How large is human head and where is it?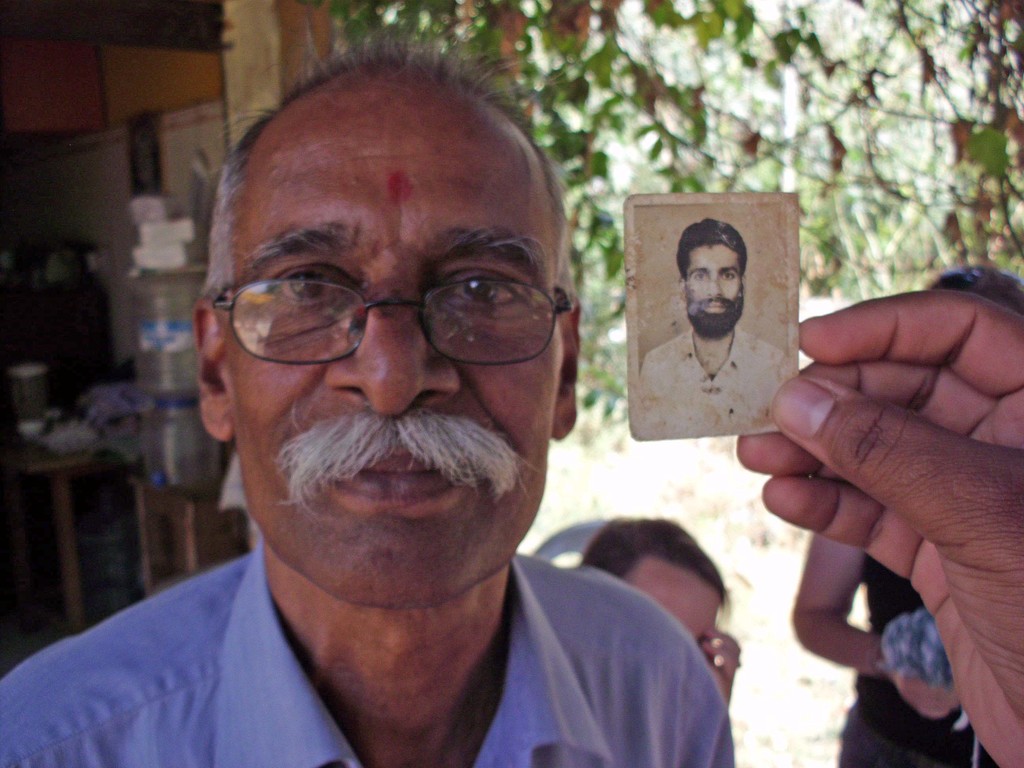
Bounding box: select_region(577, 512, 732, 667).
